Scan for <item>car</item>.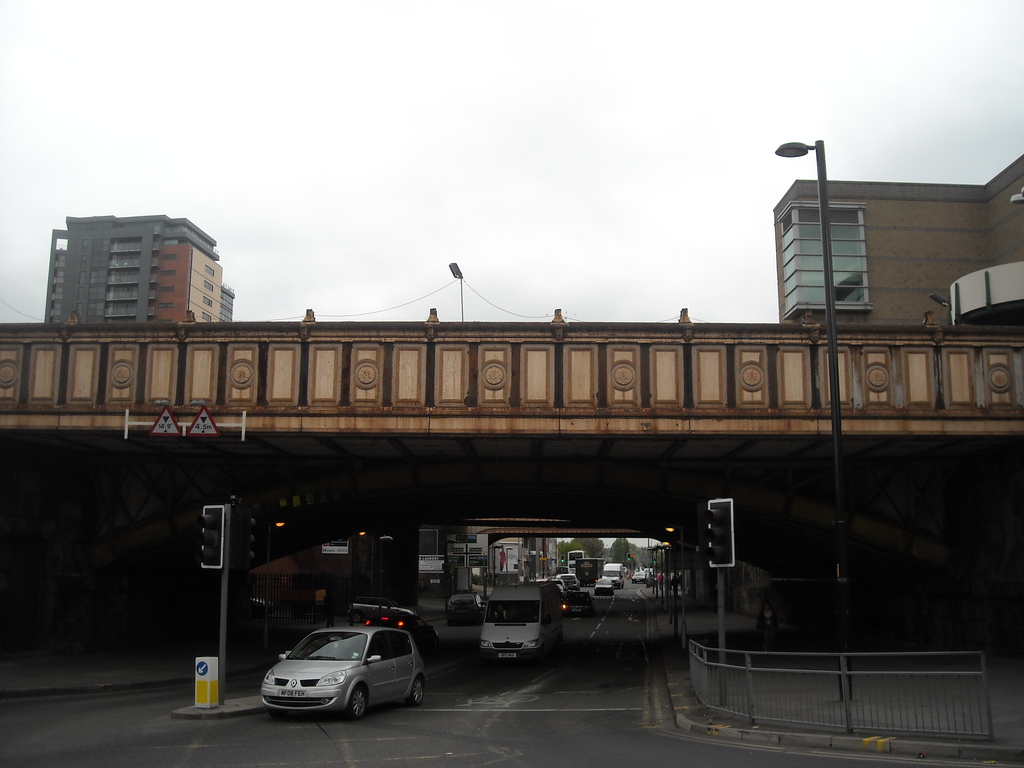
Scan result: l=546, t=577, r=564, b=586.
